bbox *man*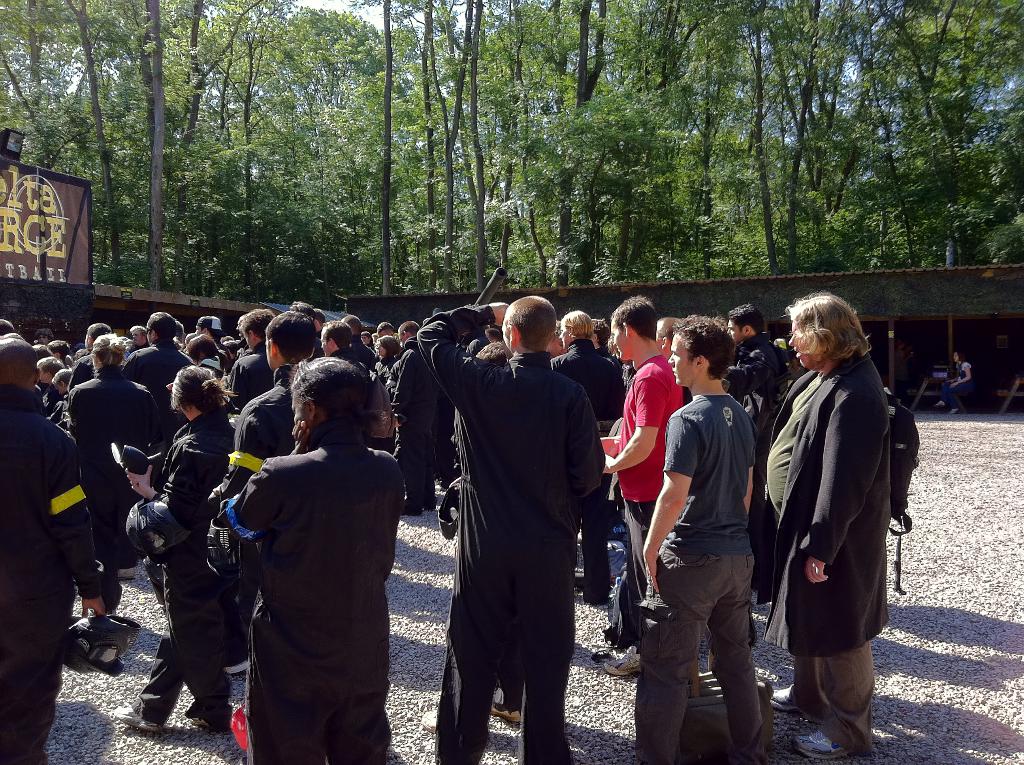
region(435, 294, 634, 764)
